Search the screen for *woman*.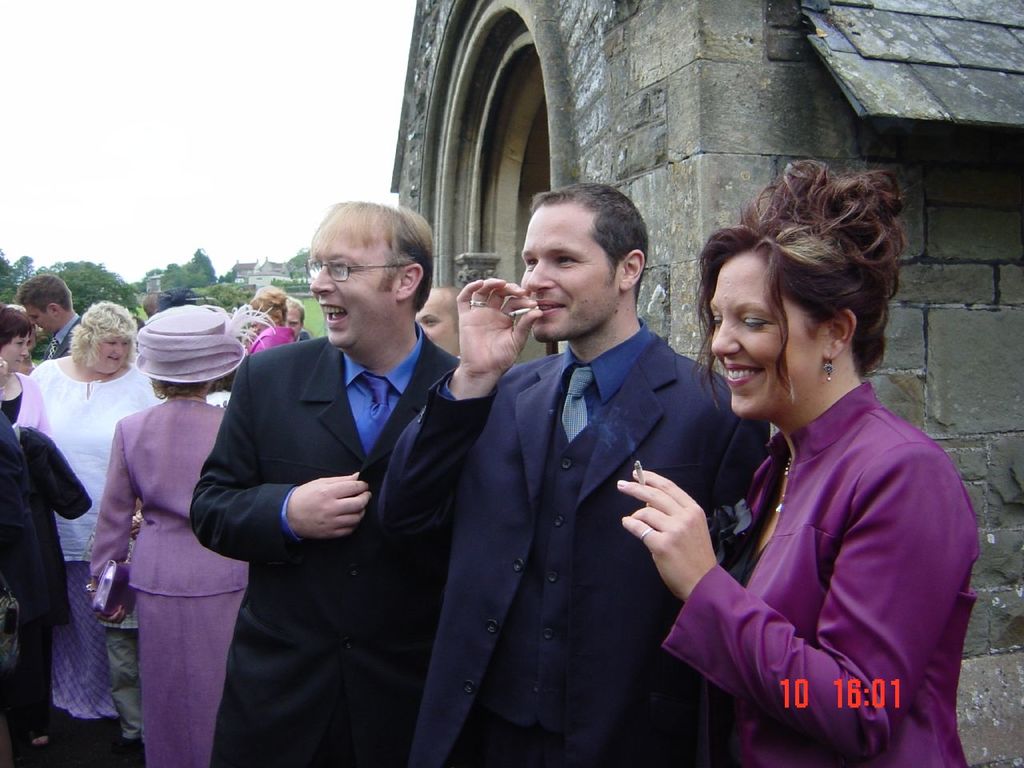
Found at box(34, 297, 157, 730).
